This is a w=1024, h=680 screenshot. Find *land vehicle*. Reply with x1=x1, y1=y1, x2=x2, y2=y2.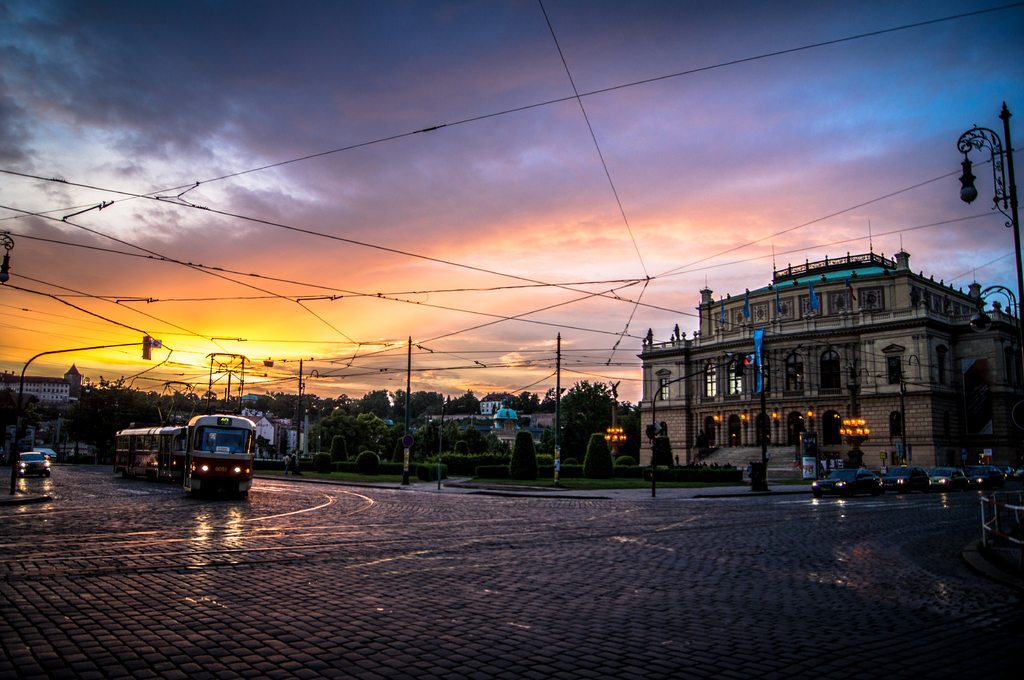
x1=16, y1=447, x2=51, y2=473.
